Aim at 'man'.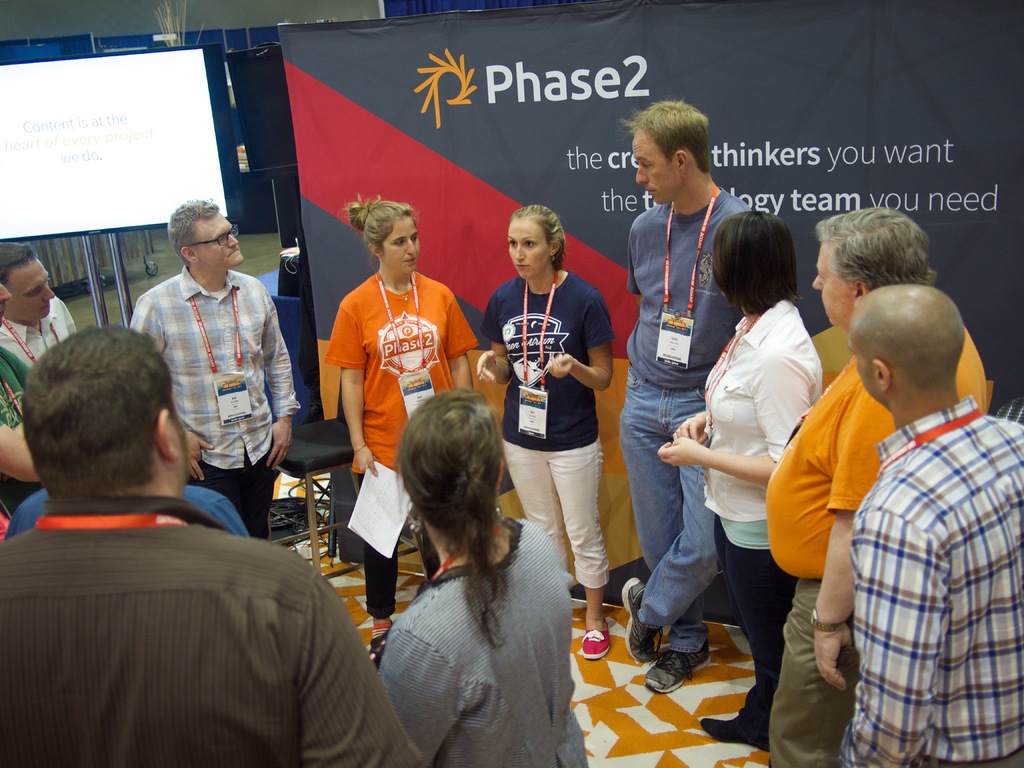
Aimed at [834,285,1023,767].
